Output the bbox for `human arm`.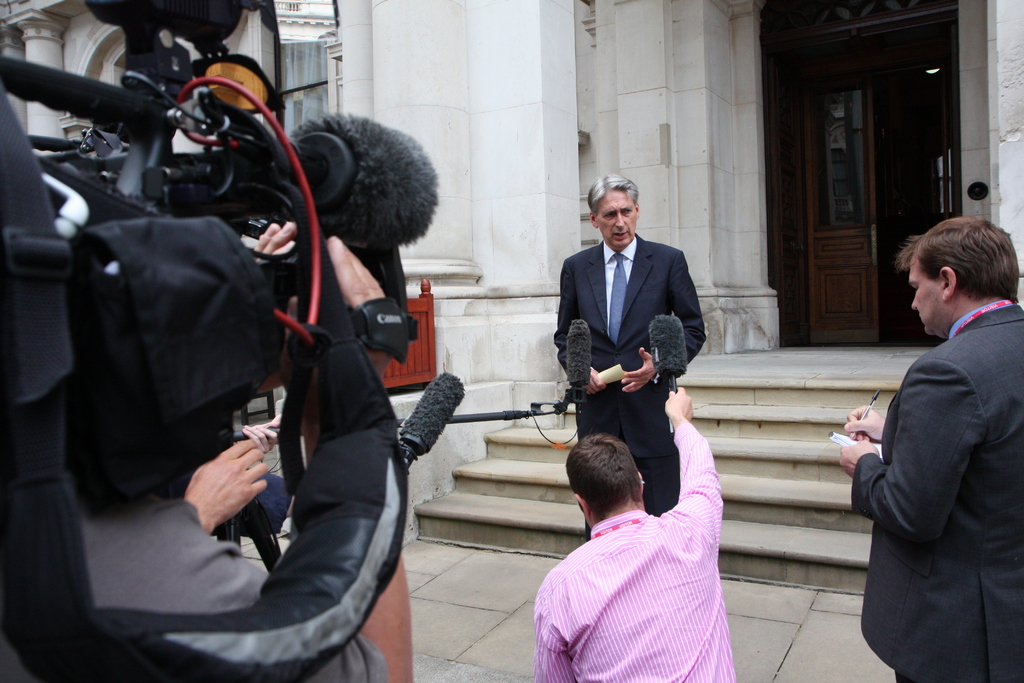
[left=181, top=433, right=270, bottom=536].
